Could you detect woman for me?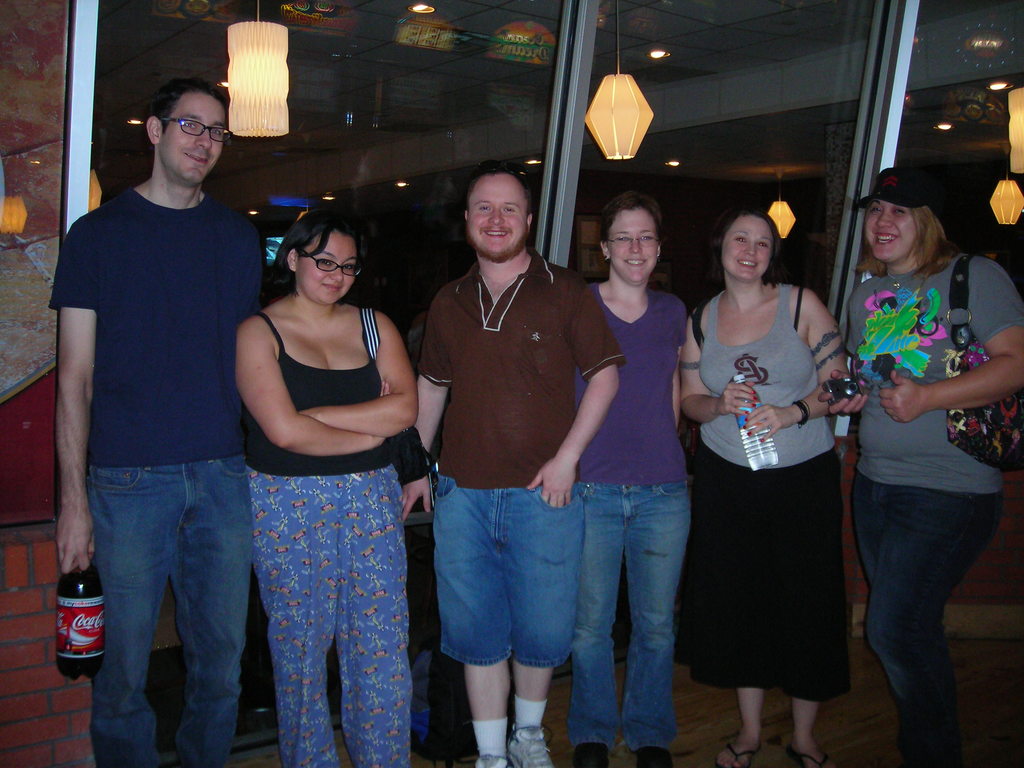
Detection result: <box>682,193,863,761</box>.
